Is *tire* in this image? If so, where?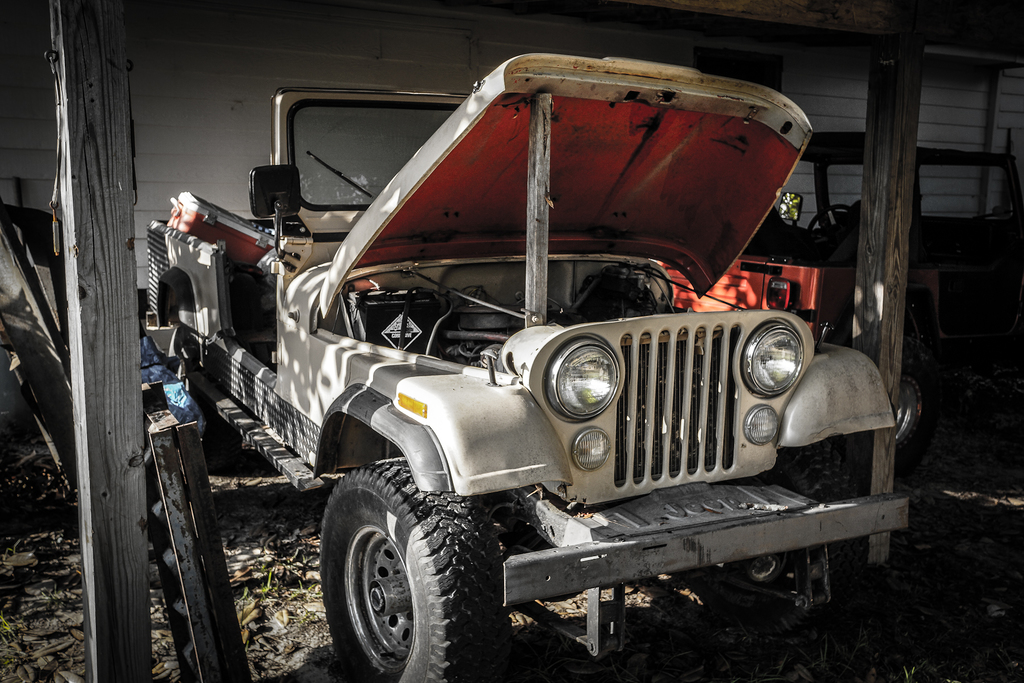
Yes, at box=[321, 455, 499, 682].
